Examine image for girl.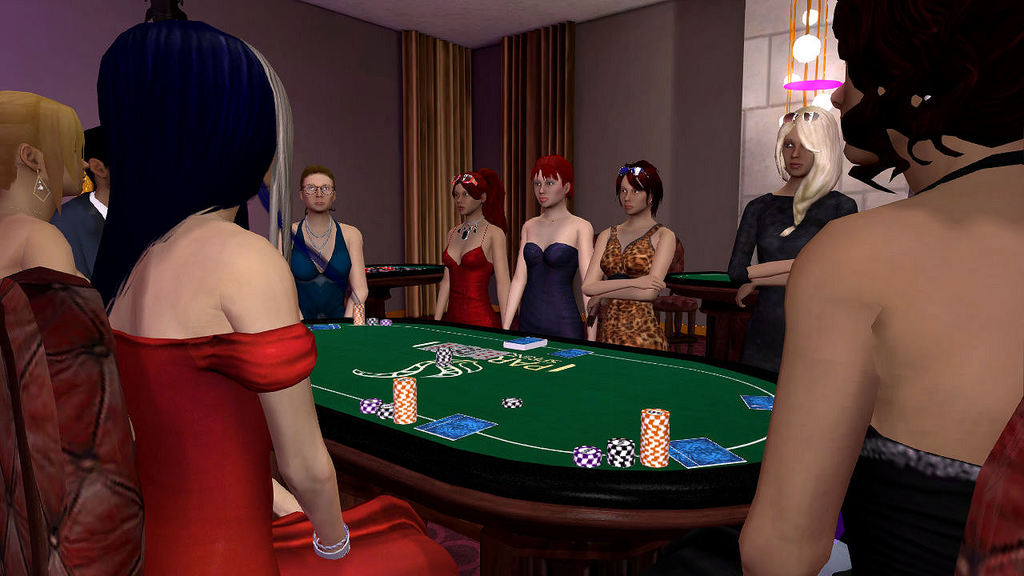
Examination result: rect(582, 154, 679, 354).
